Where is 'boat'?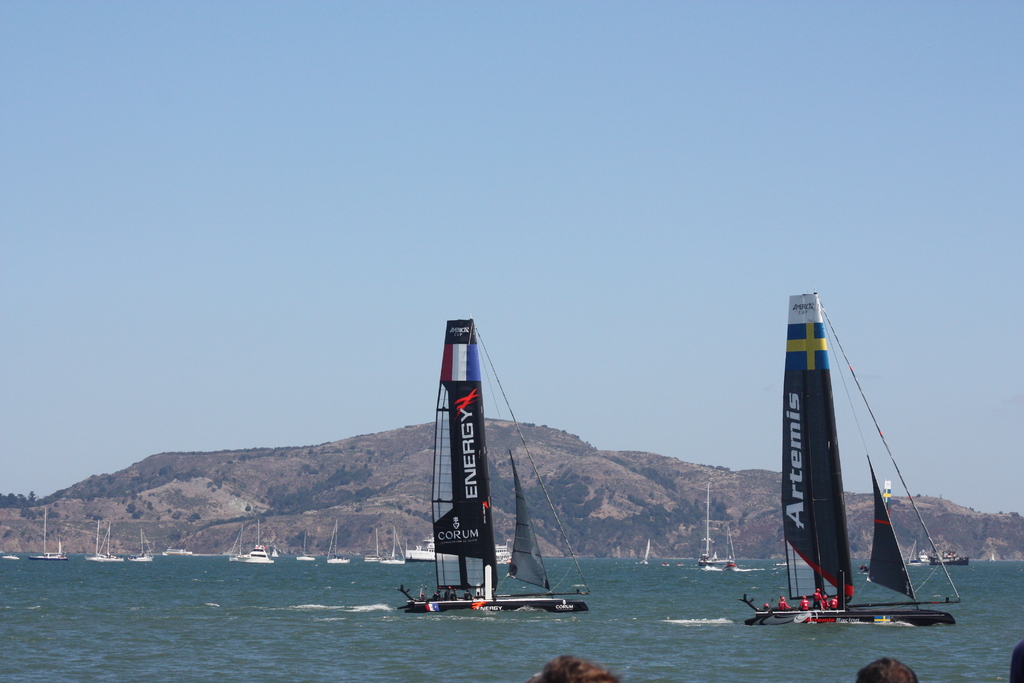
(left=163, top=536, right=193, bottom=555).
